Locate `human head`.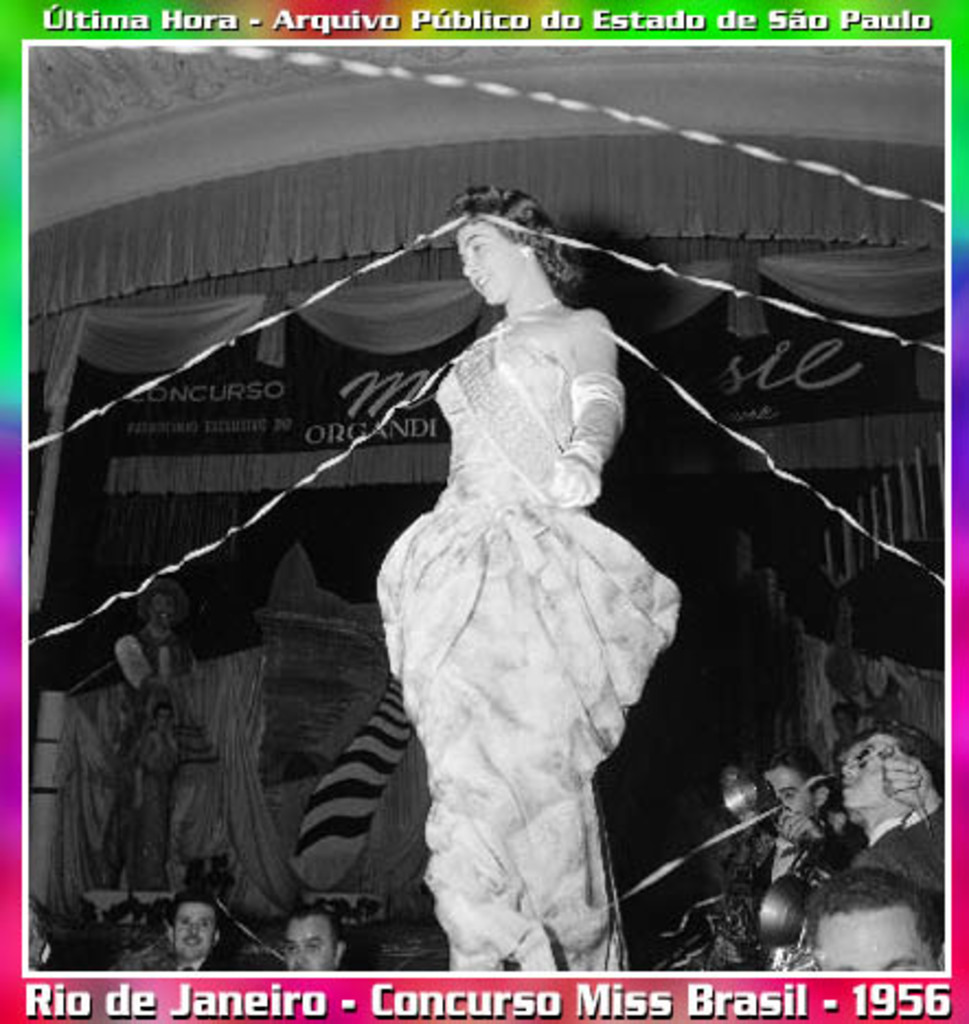
Bounding box: x1=283 y1=903 x2=346 y2=976.
